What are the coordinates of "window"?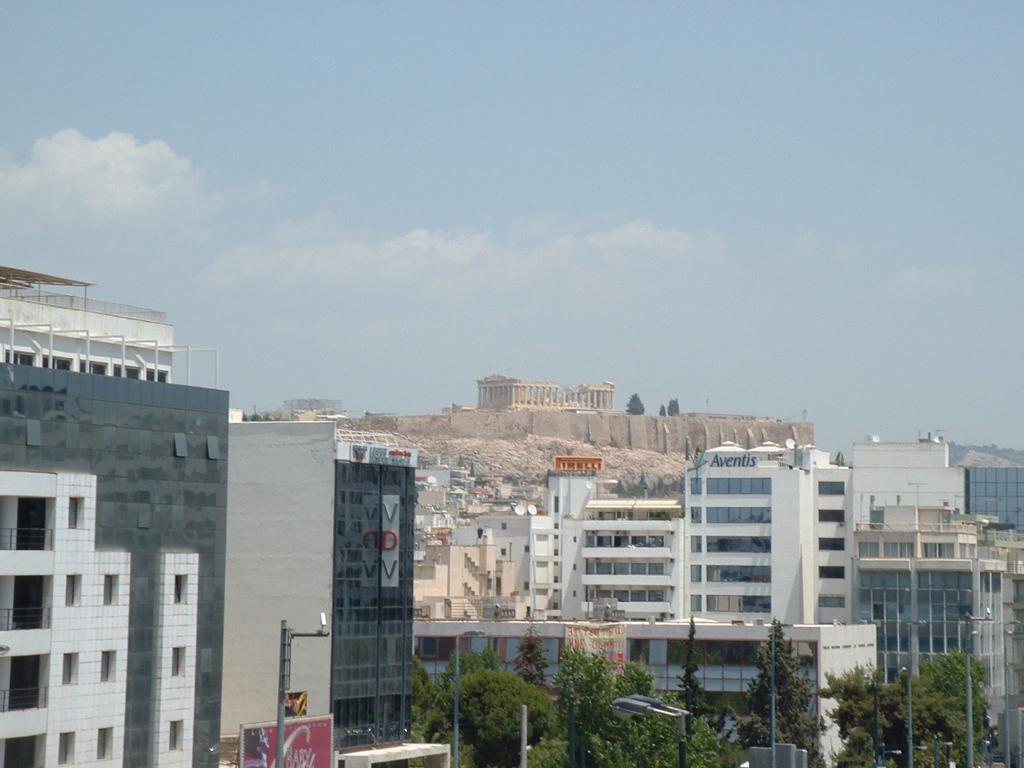
[left=63, top=655, right=80, bottom=688].
